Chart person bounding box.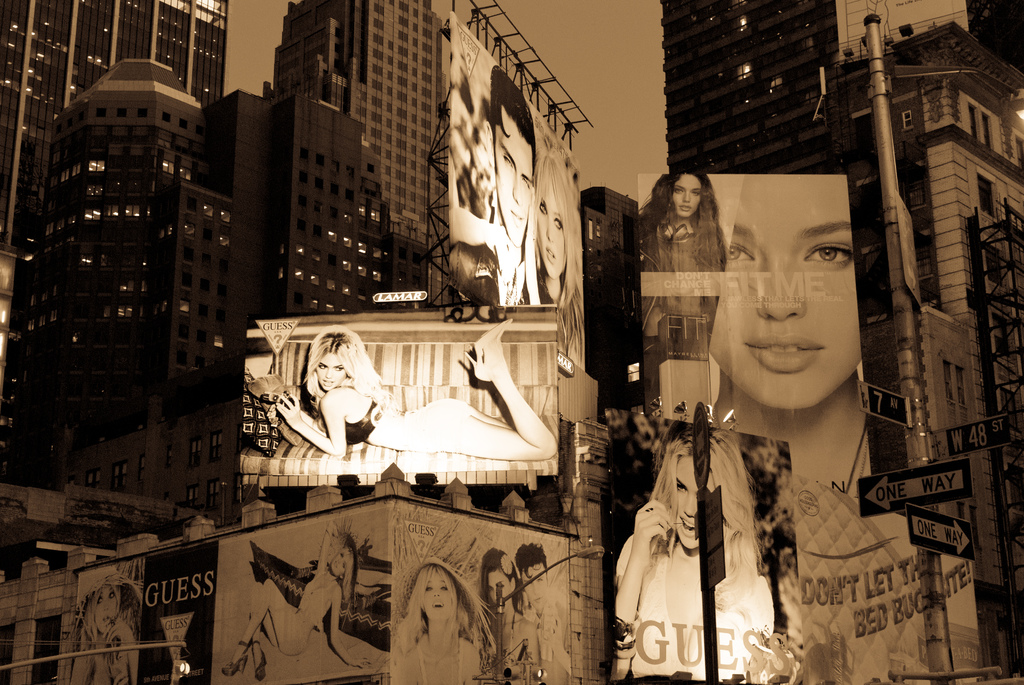
Charted: rect(630, 164, 729, 337).
